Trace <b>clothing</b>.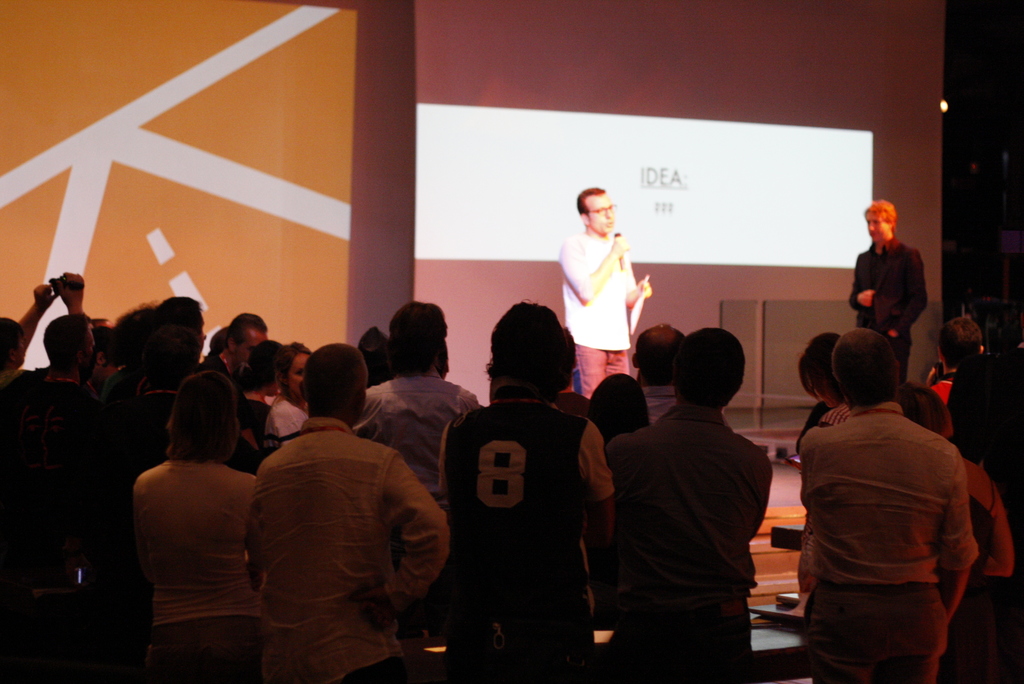
Traced to <region>849, 236, 932, 373</region>.
